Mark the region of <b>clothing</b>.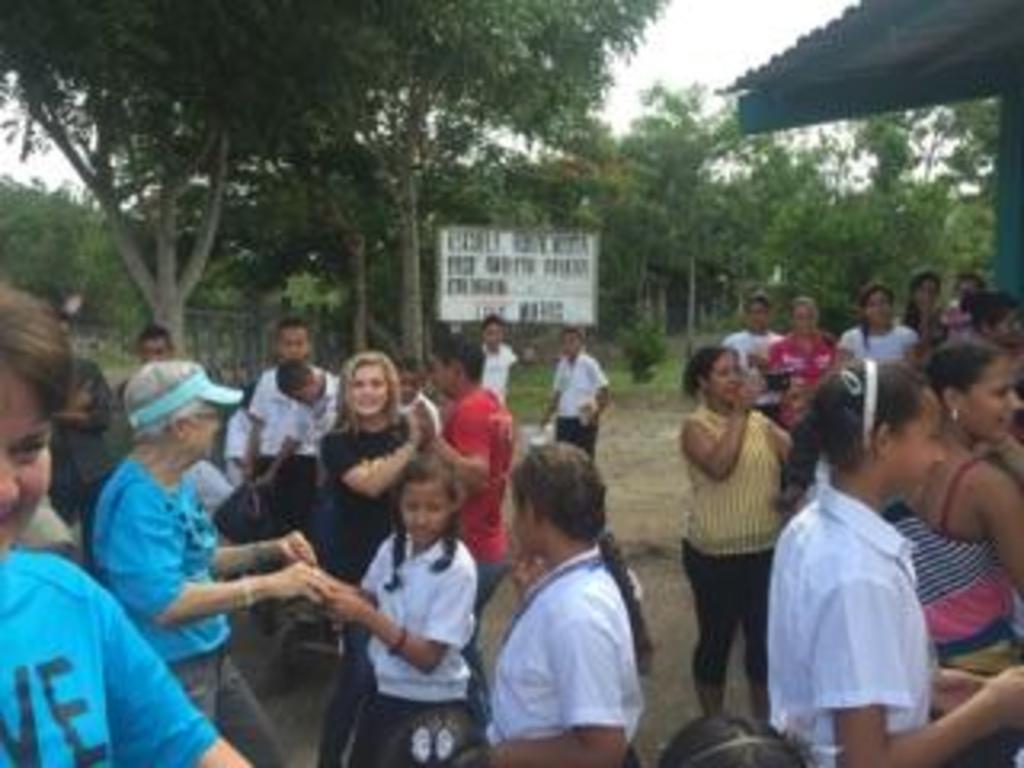
Region: select_region(496, 544, 646, 758).
